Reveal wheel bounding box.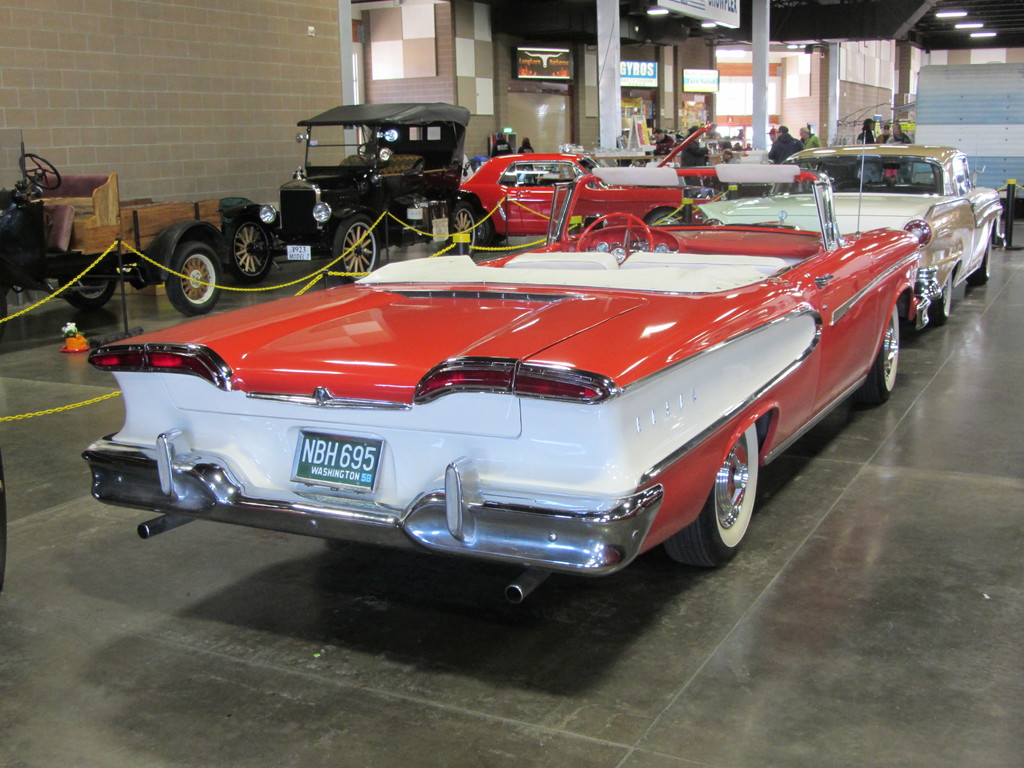
Revealed: box(490, 231, 505, 245).
